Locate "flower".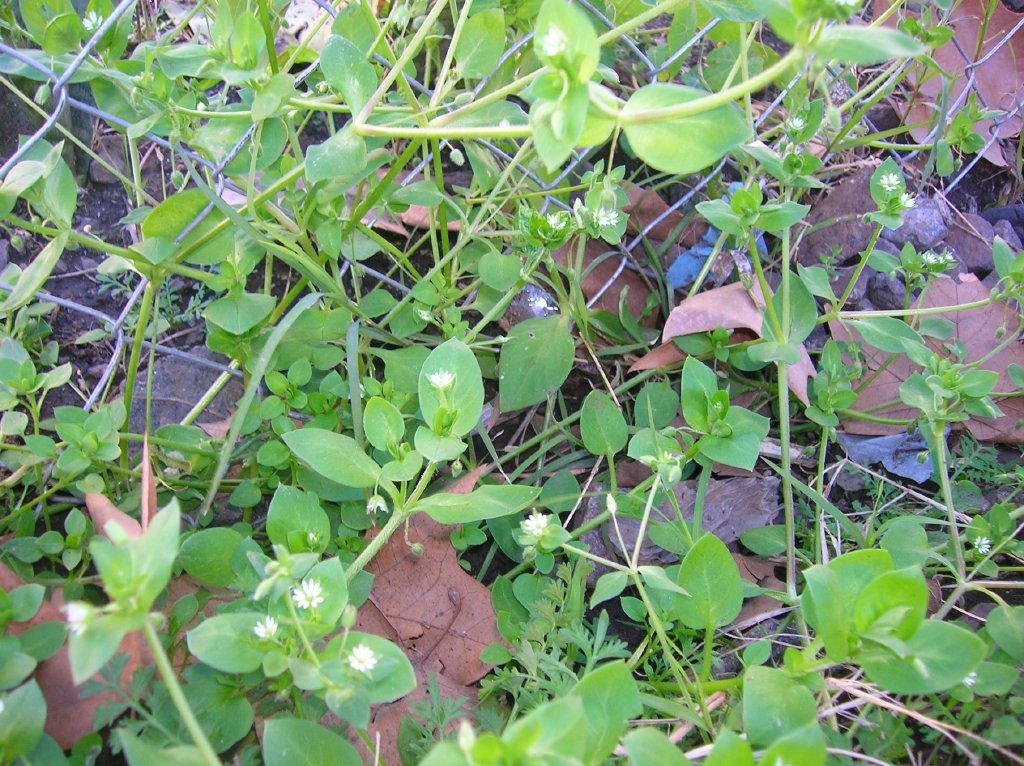
Bounding box: box=[523, 512, 546, 533].
